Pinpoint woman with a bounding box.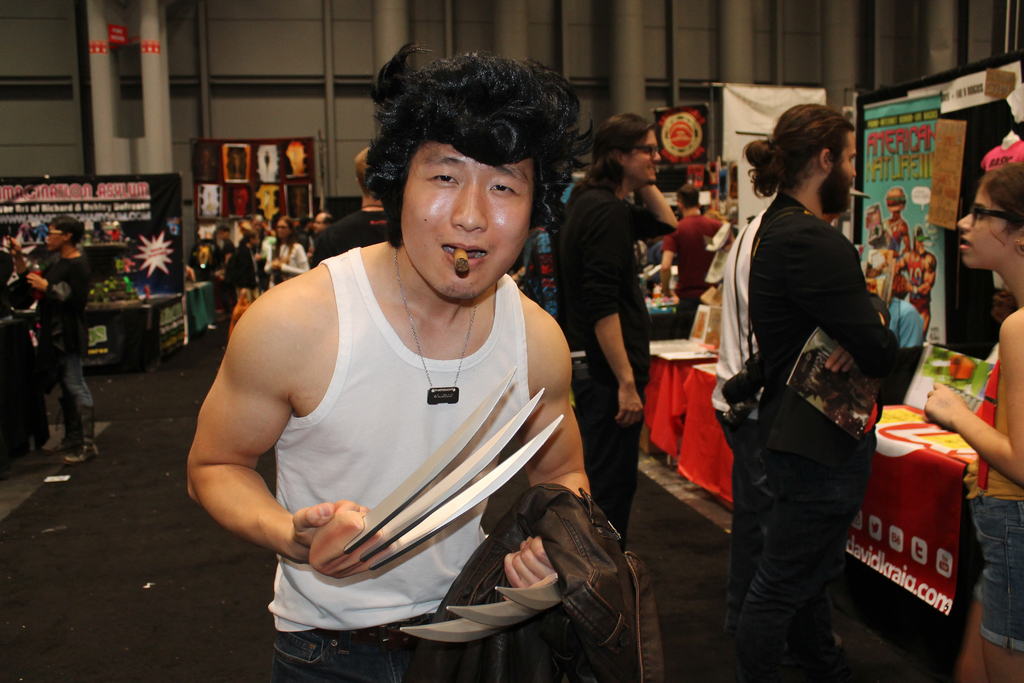
253 209 316 295.
